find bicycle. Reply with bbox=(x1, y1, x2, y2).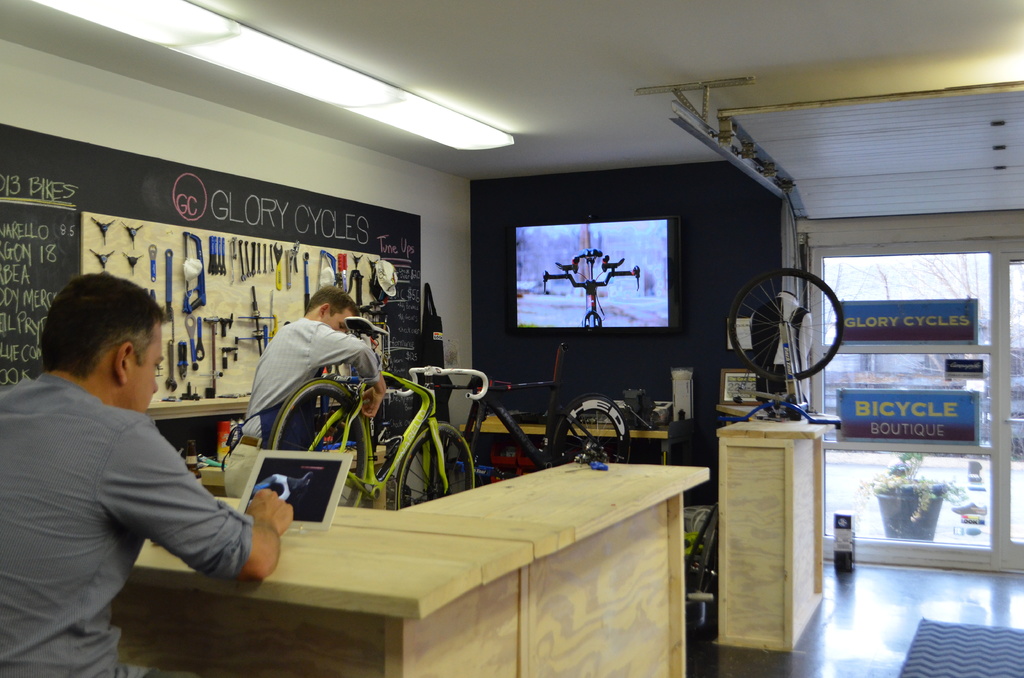
bbox=(267, 318, 476, 511).
